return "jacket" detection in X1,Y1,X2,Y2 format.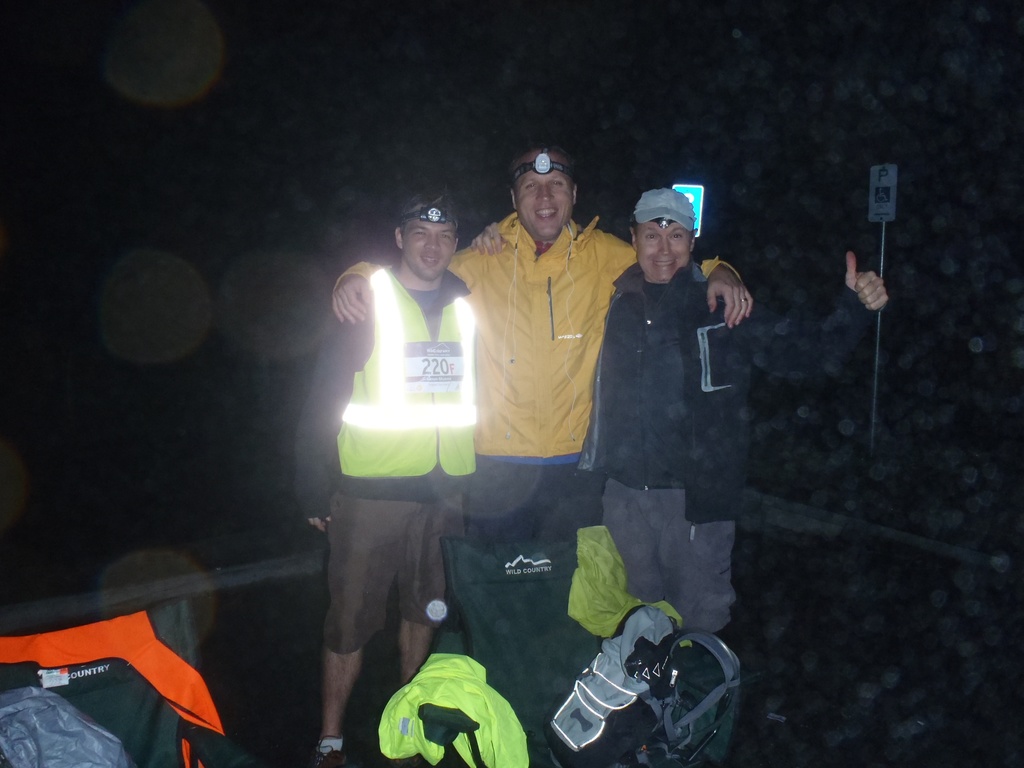
333,262,483,480.
